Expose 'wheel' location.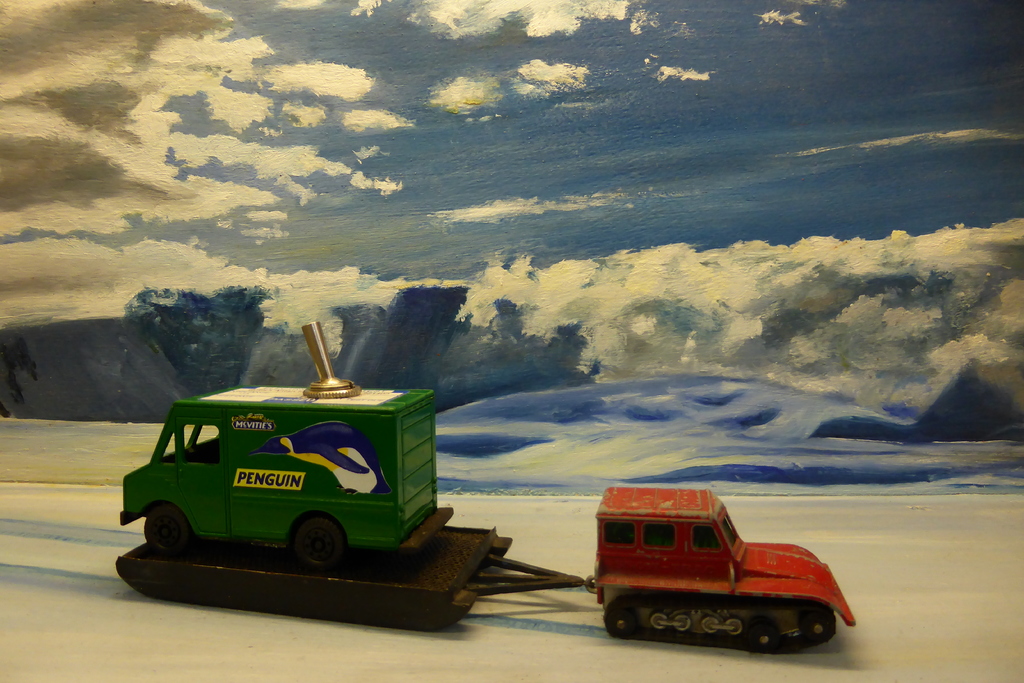
Exposed at BBox(145, 509, 190, 554).
